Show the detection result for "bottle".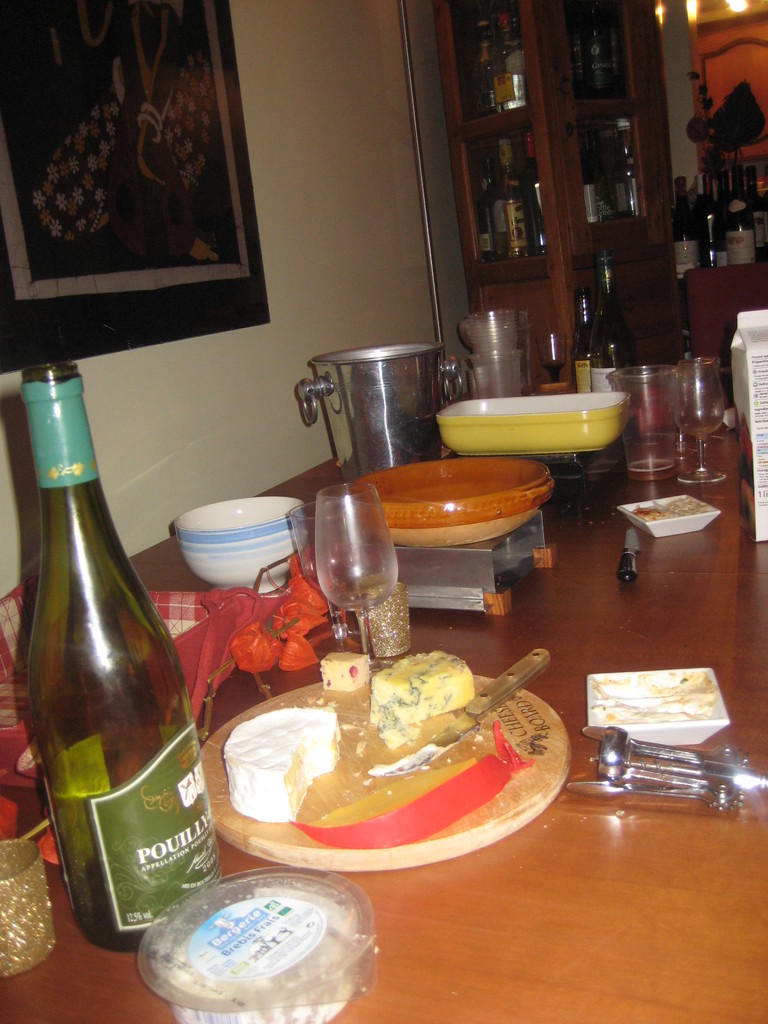
box(484, 151, 509, 266).
